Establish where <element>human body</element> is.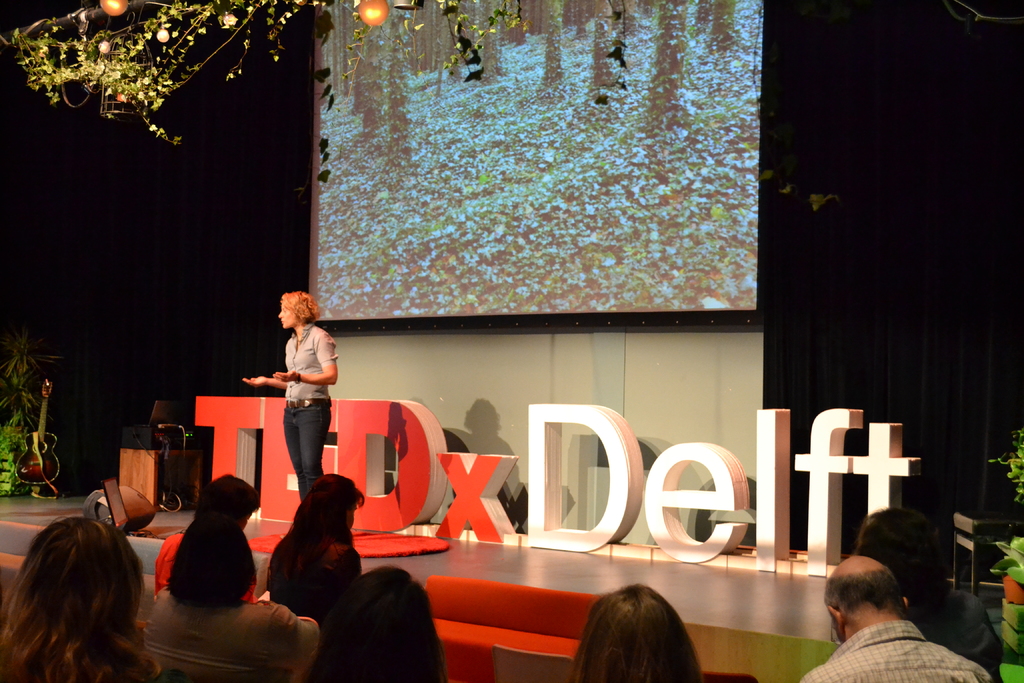
Established at (x1=327, y1=572, x2=453, y2=682).
